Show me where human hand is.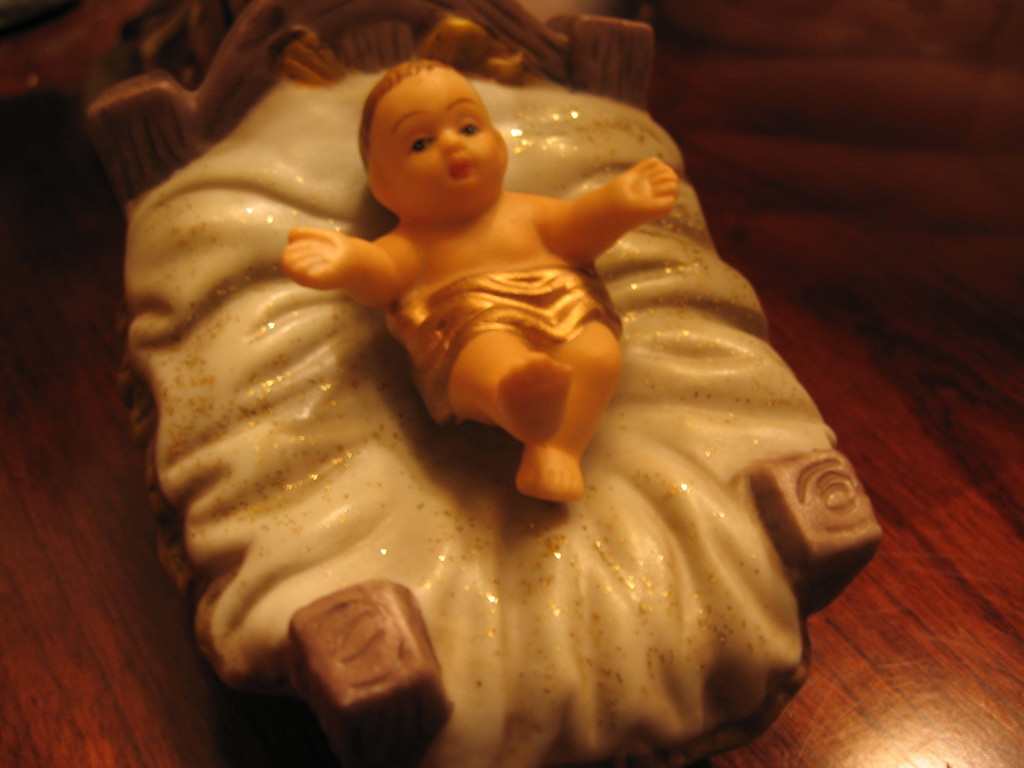
human hand is at [left=619, top=154, right=681, bottom=218].
